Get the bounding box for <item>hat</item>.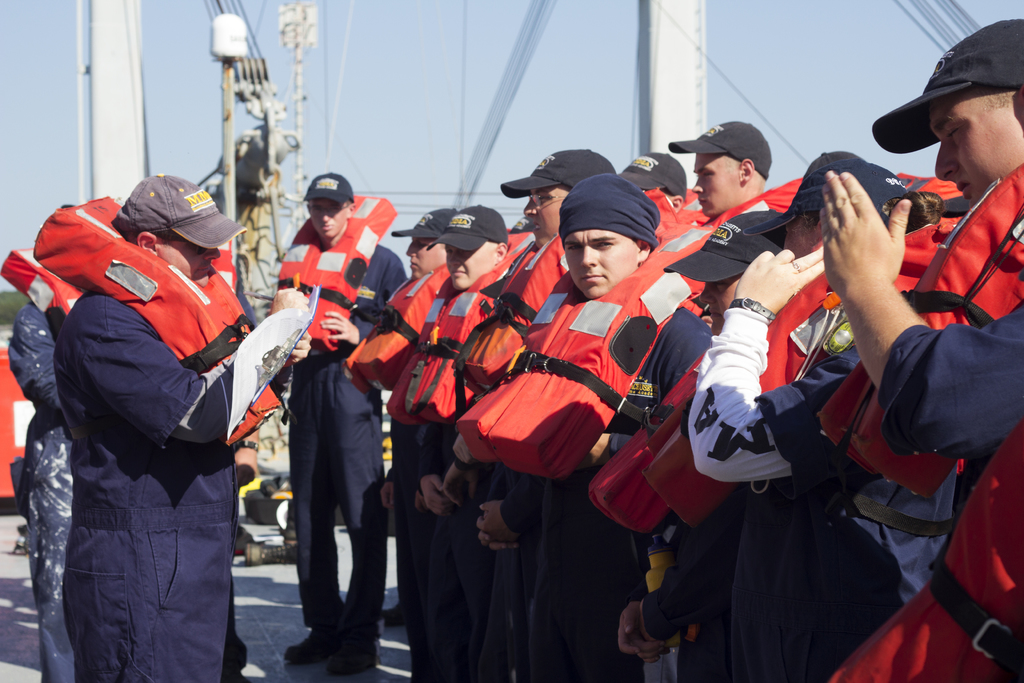
x1=744 y1=143 x2=869 y2=245.
